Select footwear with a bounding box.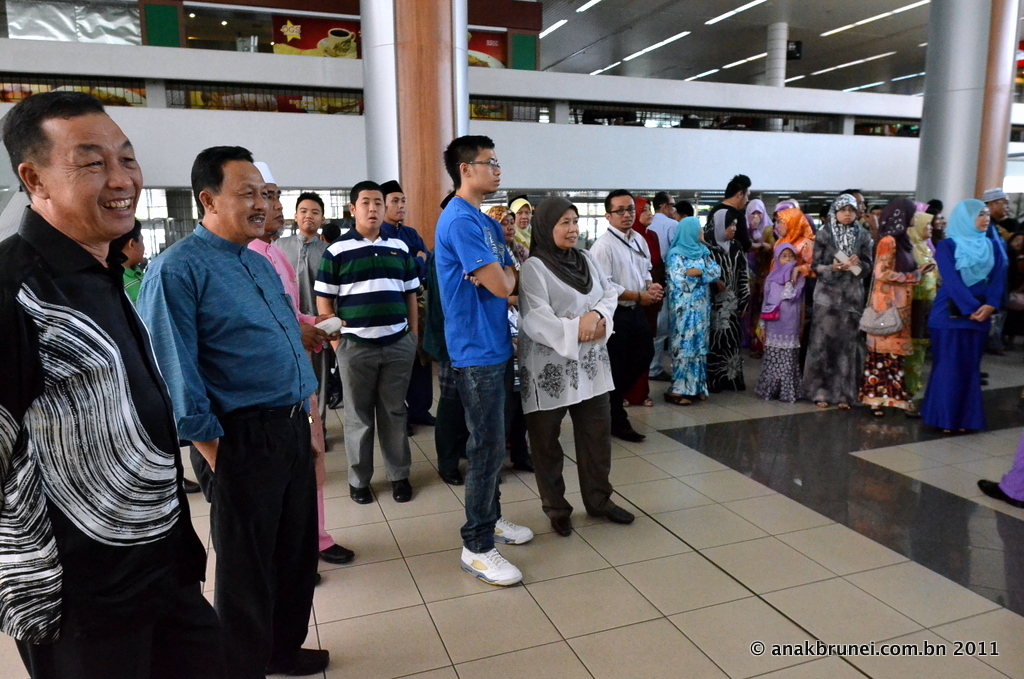
box=[609, 415, 650, 443].
